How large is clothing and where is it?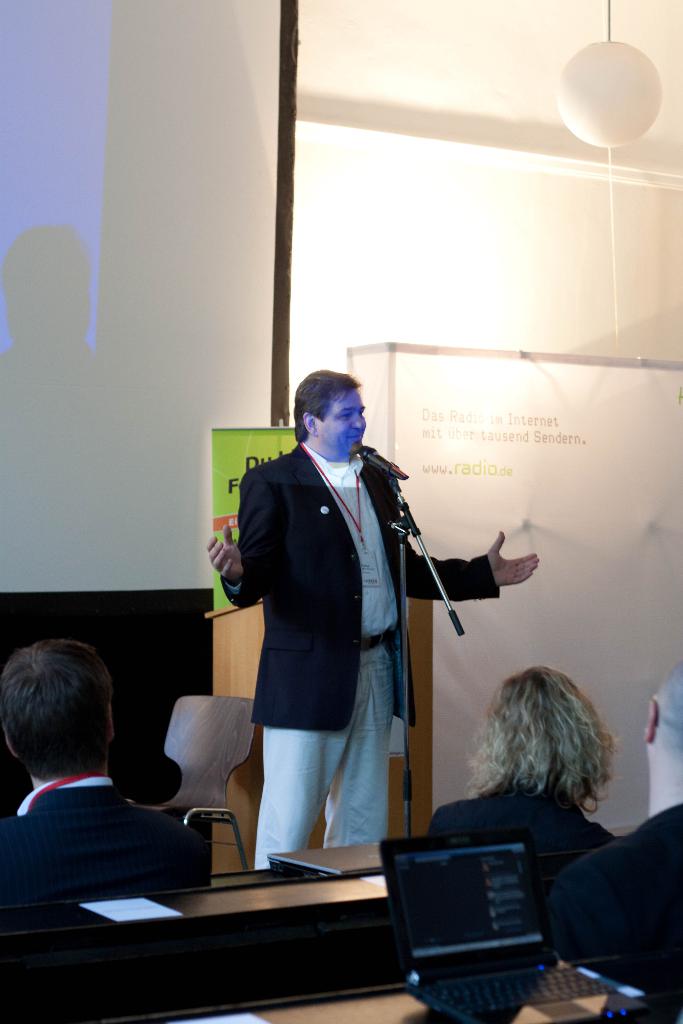
Bounding box: <bbox>538, 803, 682, 1023</bbox>.
